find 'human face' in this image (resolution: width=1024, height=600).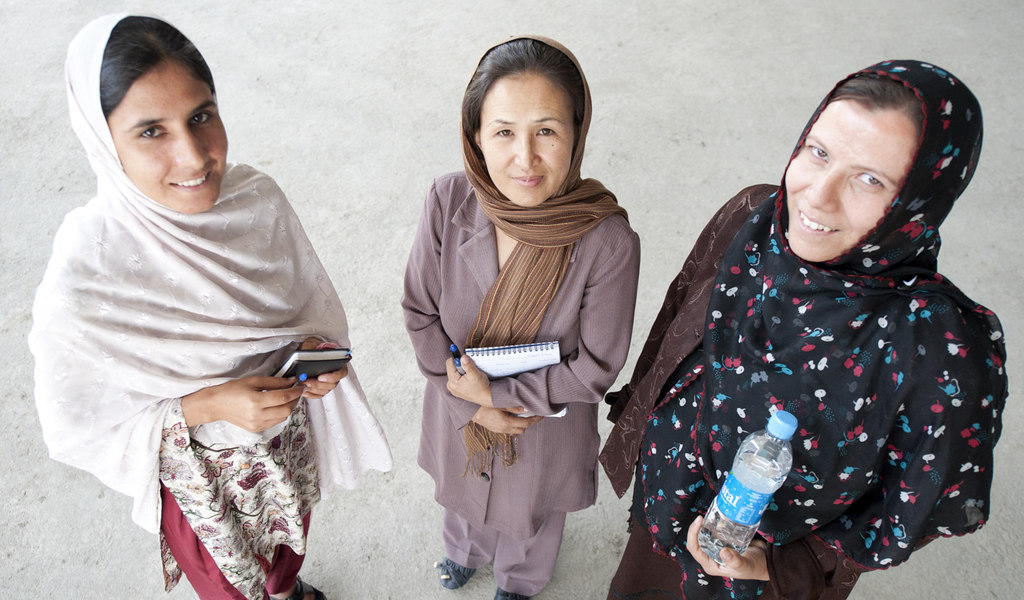
Rect(773, 105, 909, 267).
